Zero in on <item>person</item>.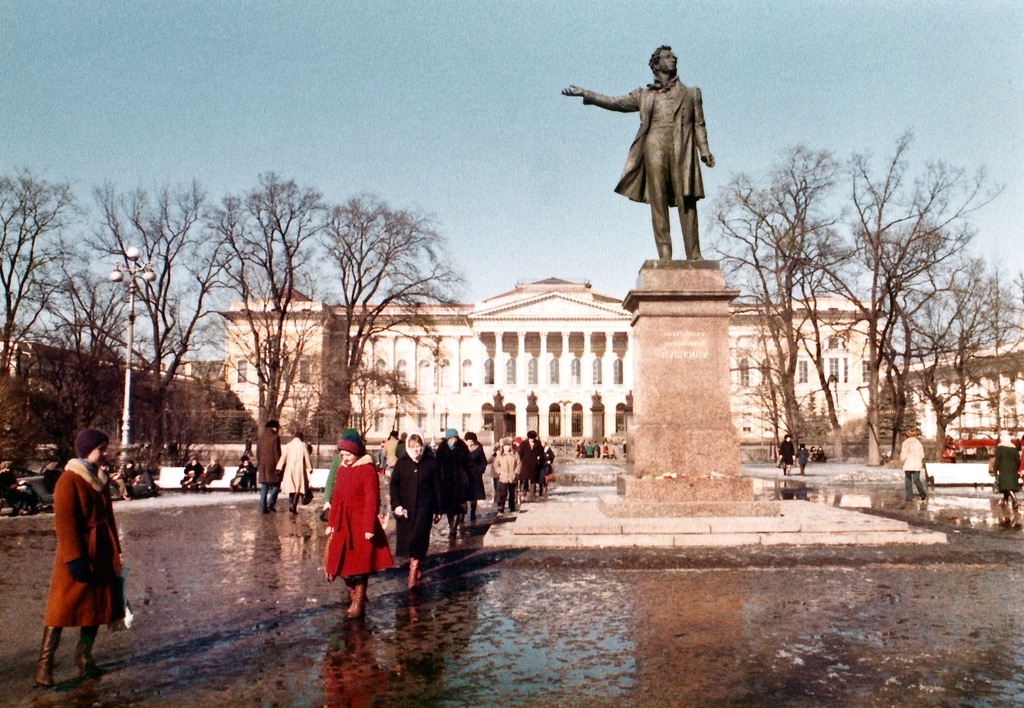
Zeroed in: 388,427,445,603.
